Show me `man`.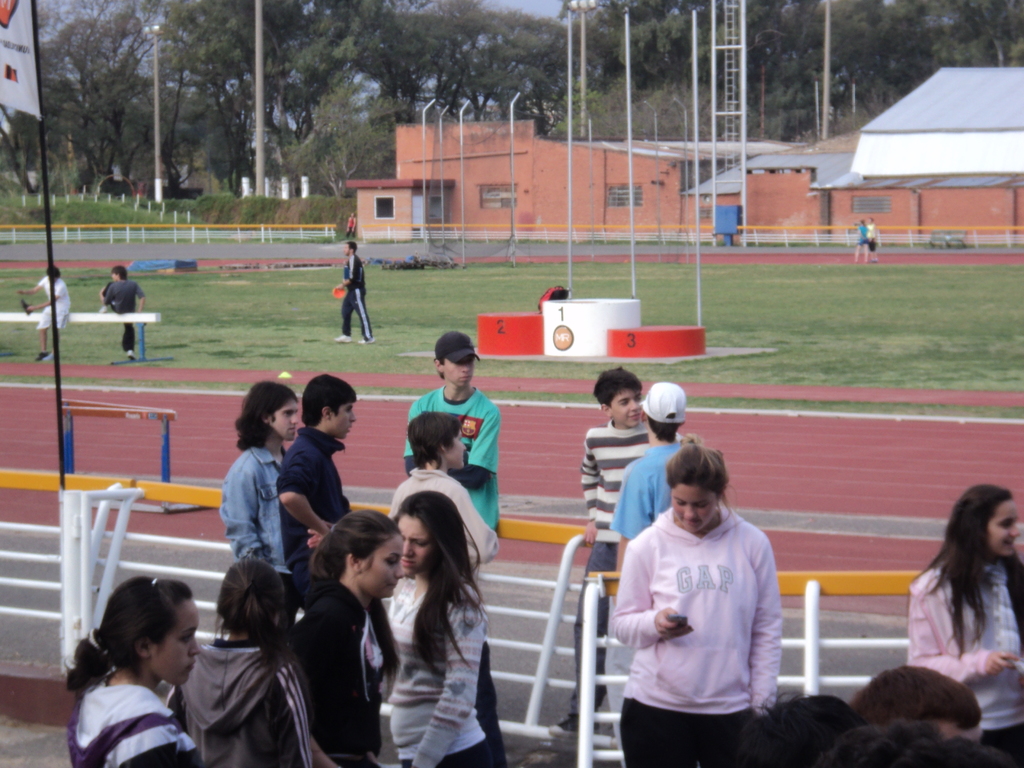
`man` is here: [x1=15, y1=263, x2=72, y2=358].
